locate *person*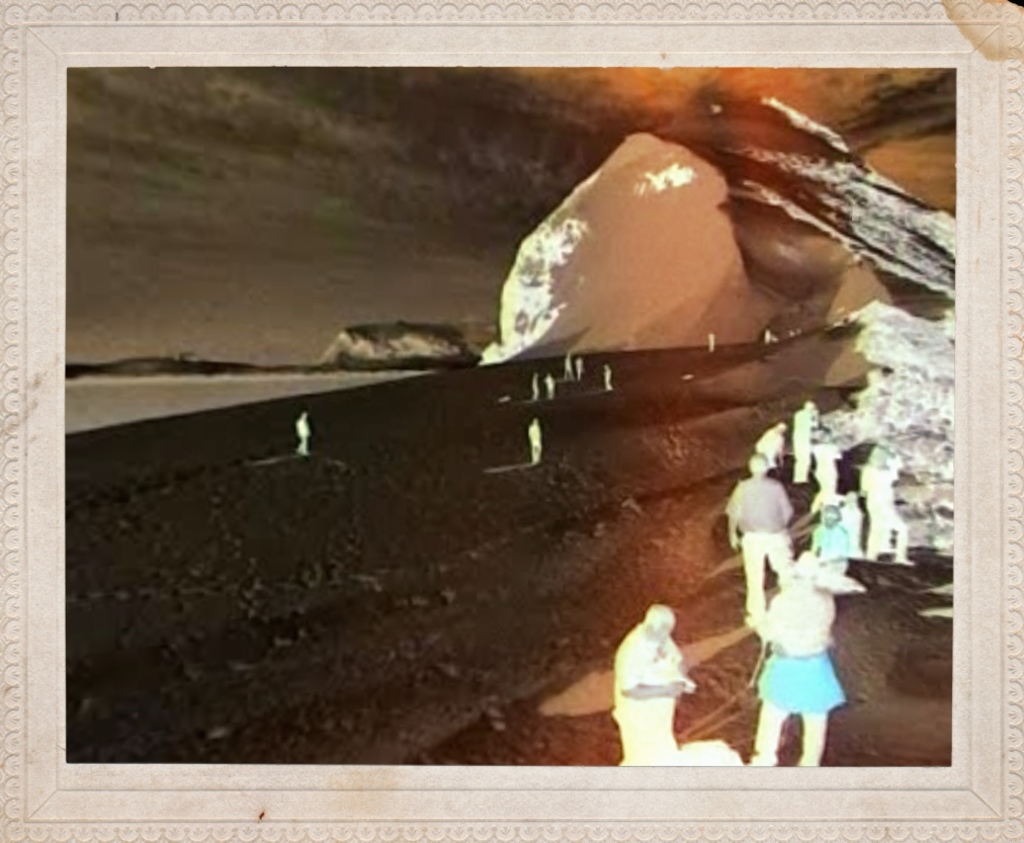
BBox(529, 375, 545, 398)
